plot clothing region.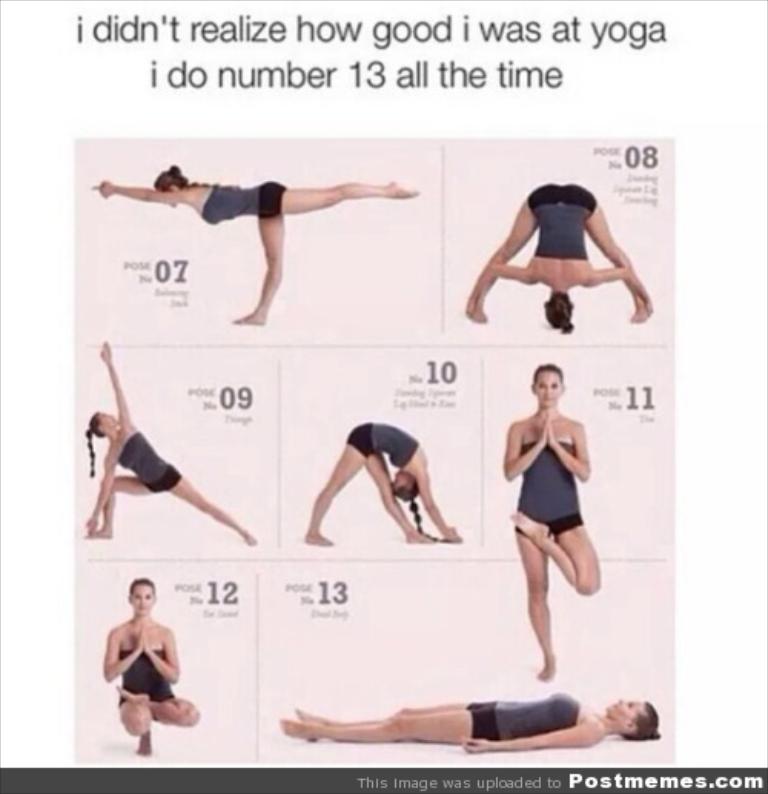
Plotted at crop(204, 183, 286, 226).
